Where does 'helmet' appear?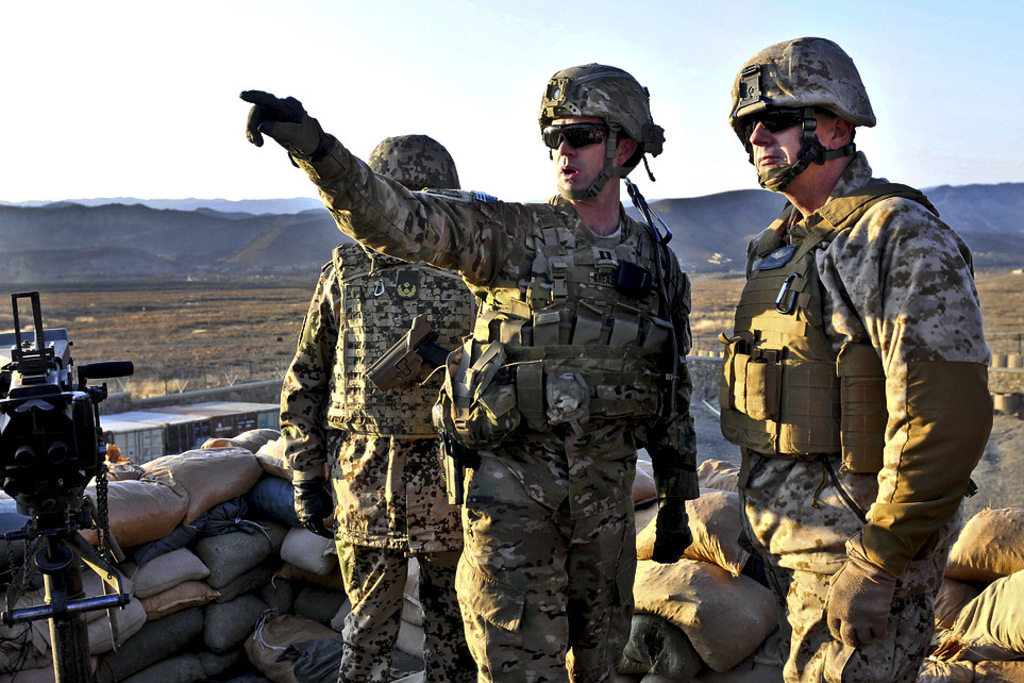
Appears at <bbox>369, 133, 463, 187</bbox>.
